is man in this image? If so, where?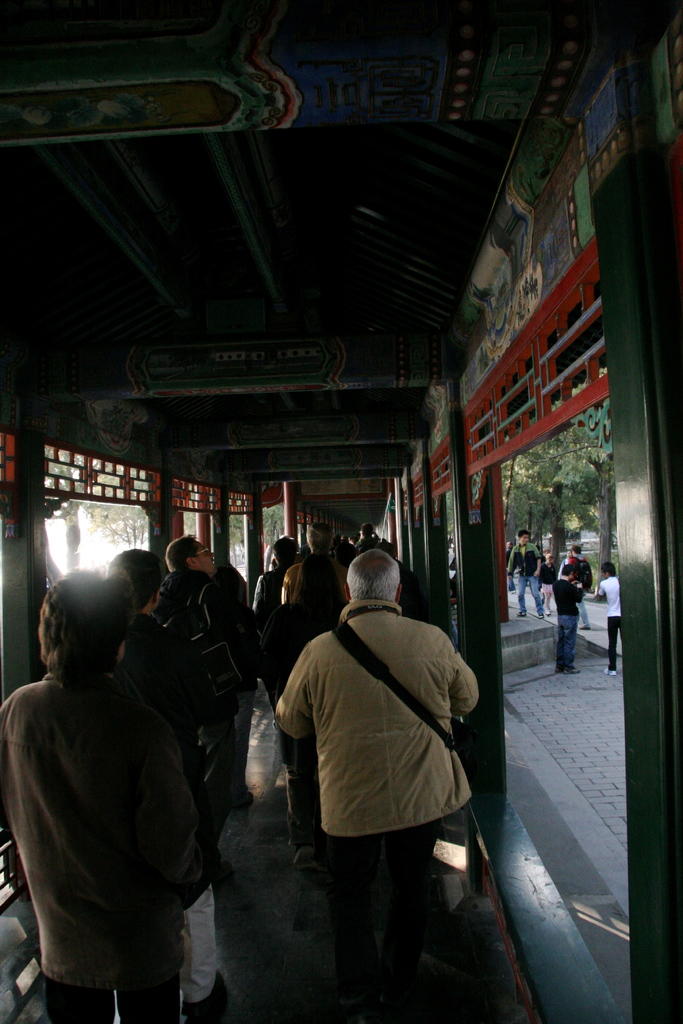
Yes, at {"x1": 280, "y1": 515, "x2": 355, "y2": 603}.
